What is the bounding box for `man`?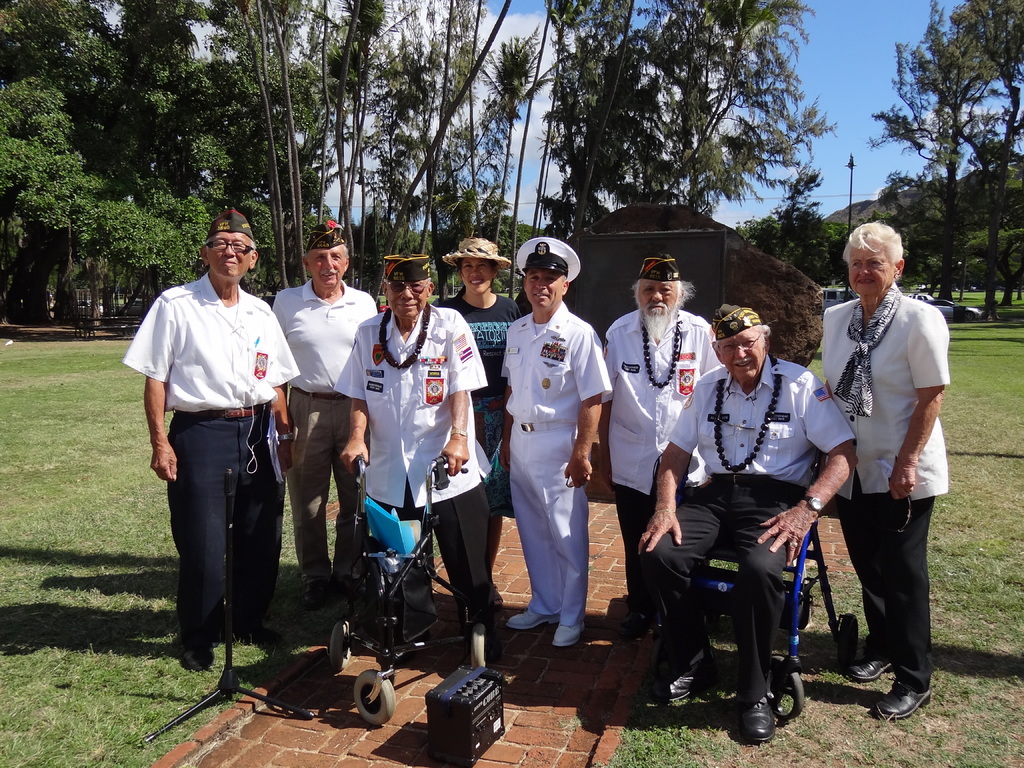
region(278, 214, 387, 628).
